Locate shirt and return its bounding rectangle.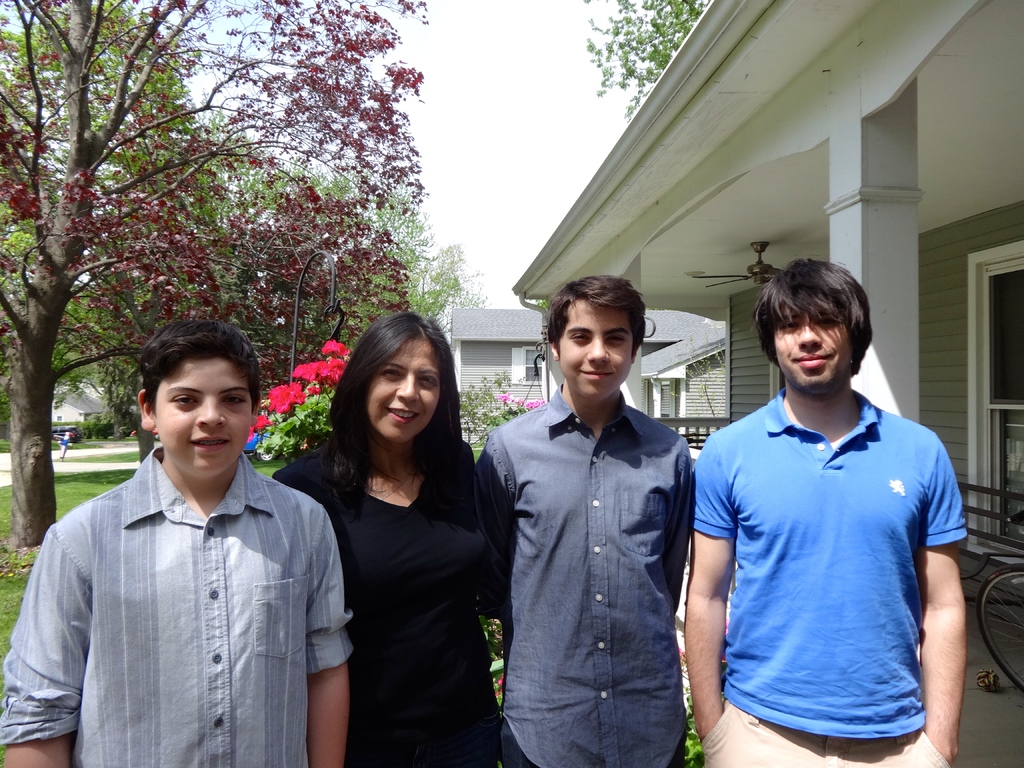
bbox=[0, 444, 356, 767].
